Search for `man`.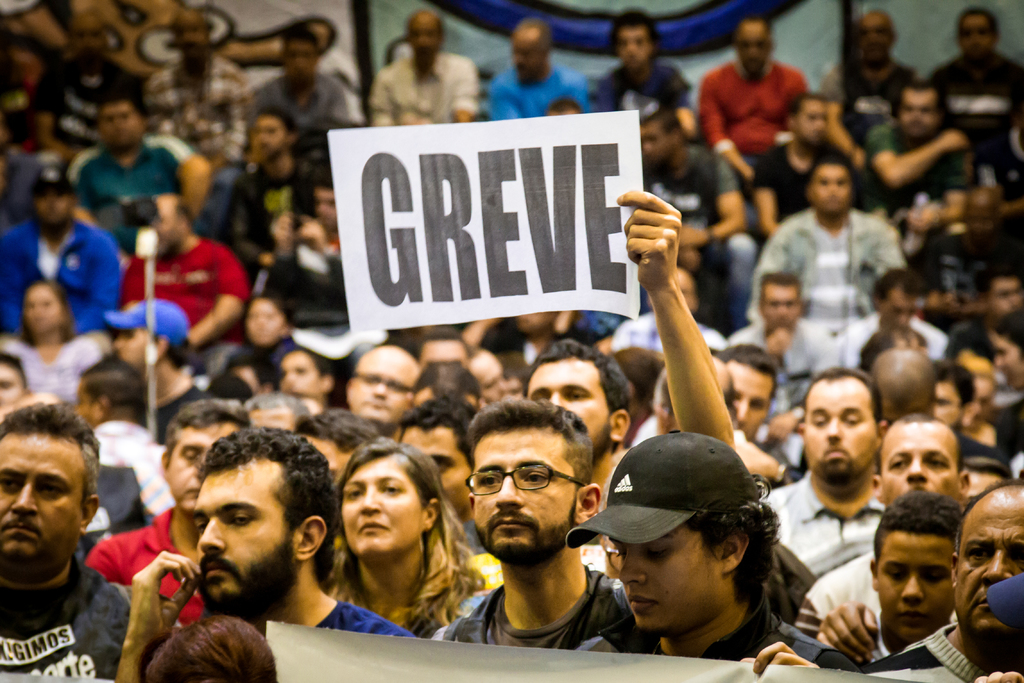
Found at 831/484/962/670.
